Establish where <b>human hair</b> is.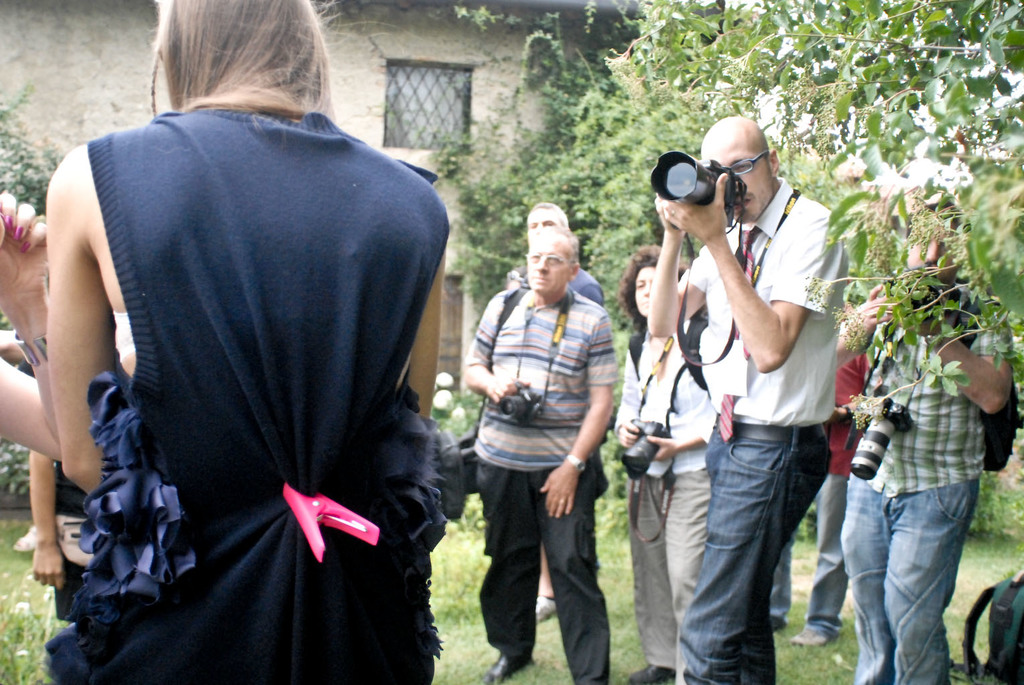
Established at x1=617, y1=243, x2=685, y2=325.
